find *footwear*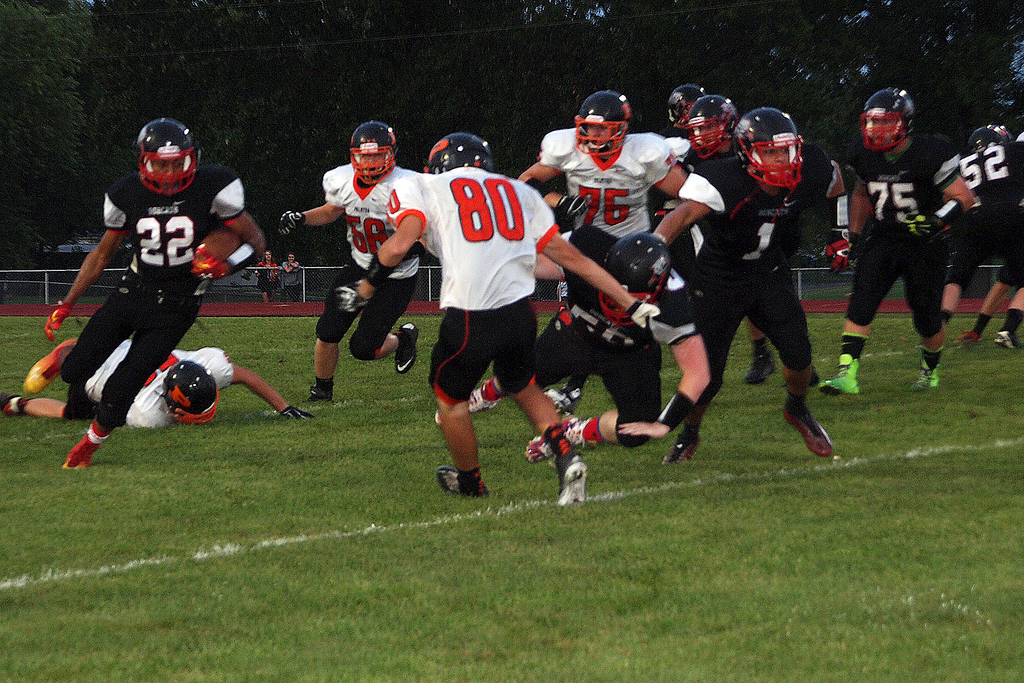
0,393,17,411
